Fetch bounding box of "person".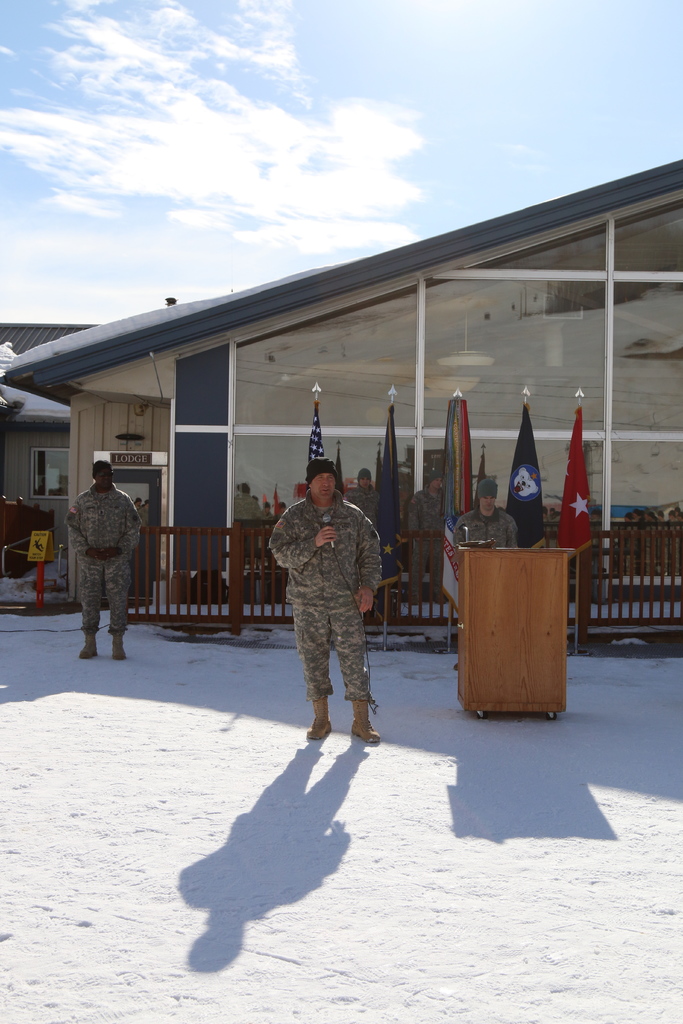
Bbox: BBox(277, 460, 391, 746).
